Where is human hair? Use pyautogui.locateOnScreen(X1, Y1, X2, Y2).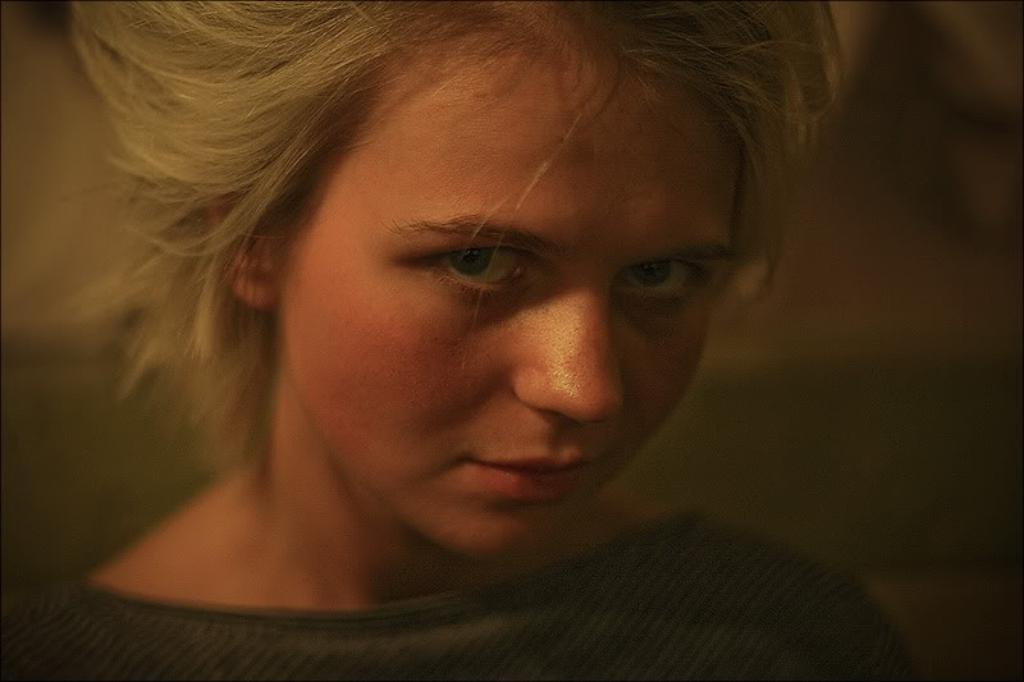
pyautogui.locateOnScreen(14, 4, 872, 576).
